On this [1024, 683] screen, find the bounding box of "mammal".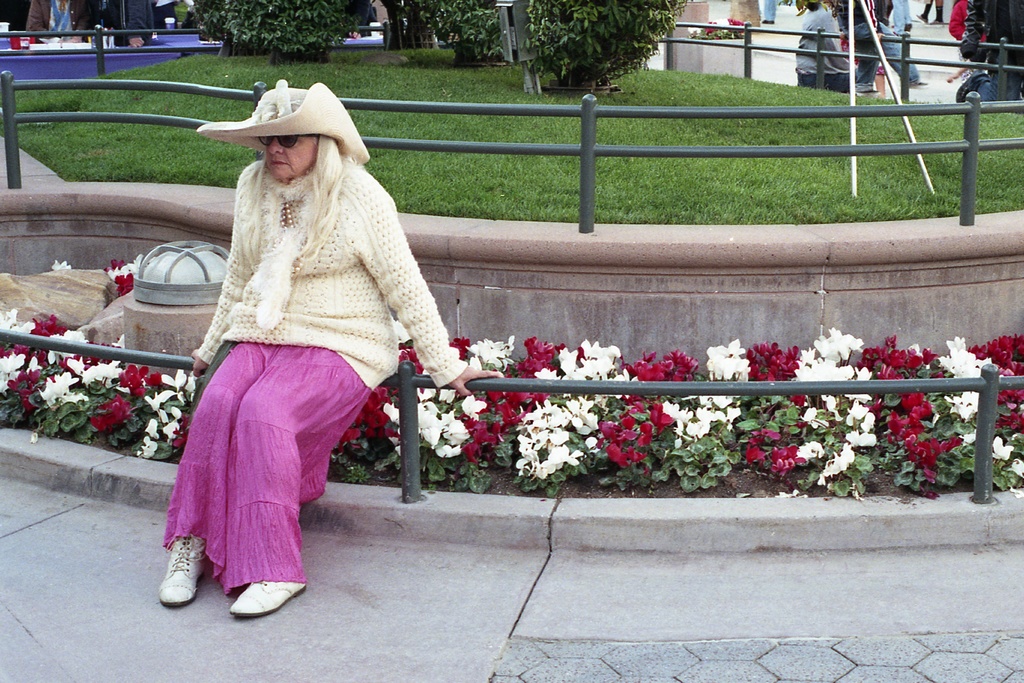
Bounding box: 887/0/912/33.
